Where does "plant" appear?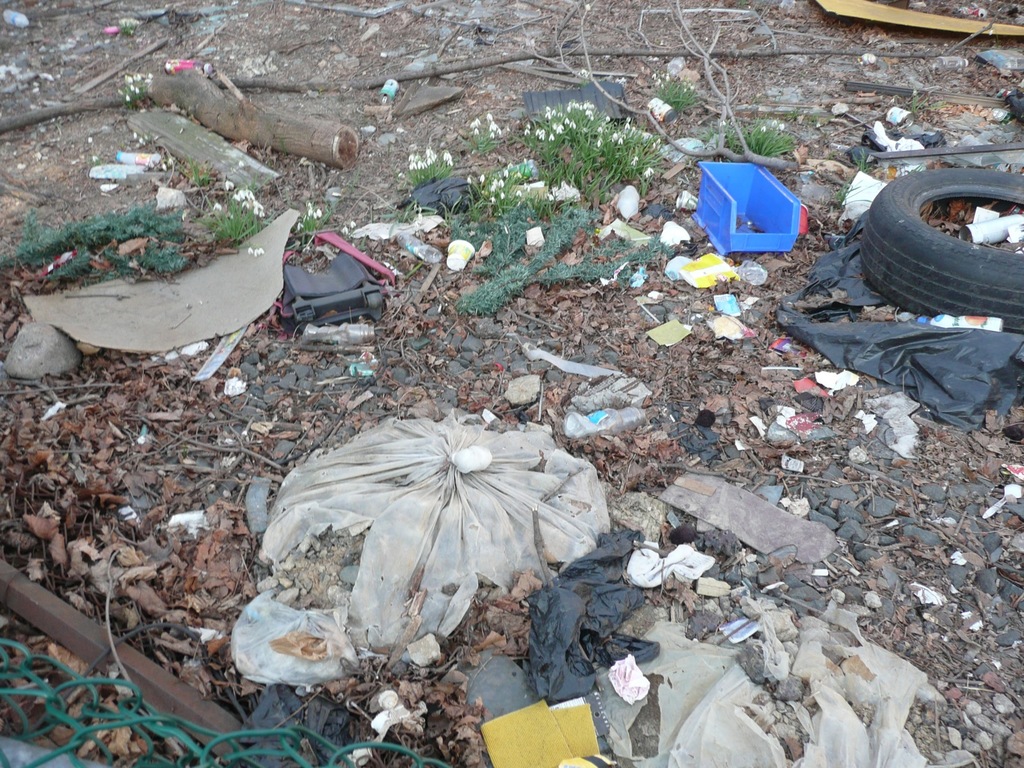
Appears at x1=195 y1=188 x2=276 y2=246.
